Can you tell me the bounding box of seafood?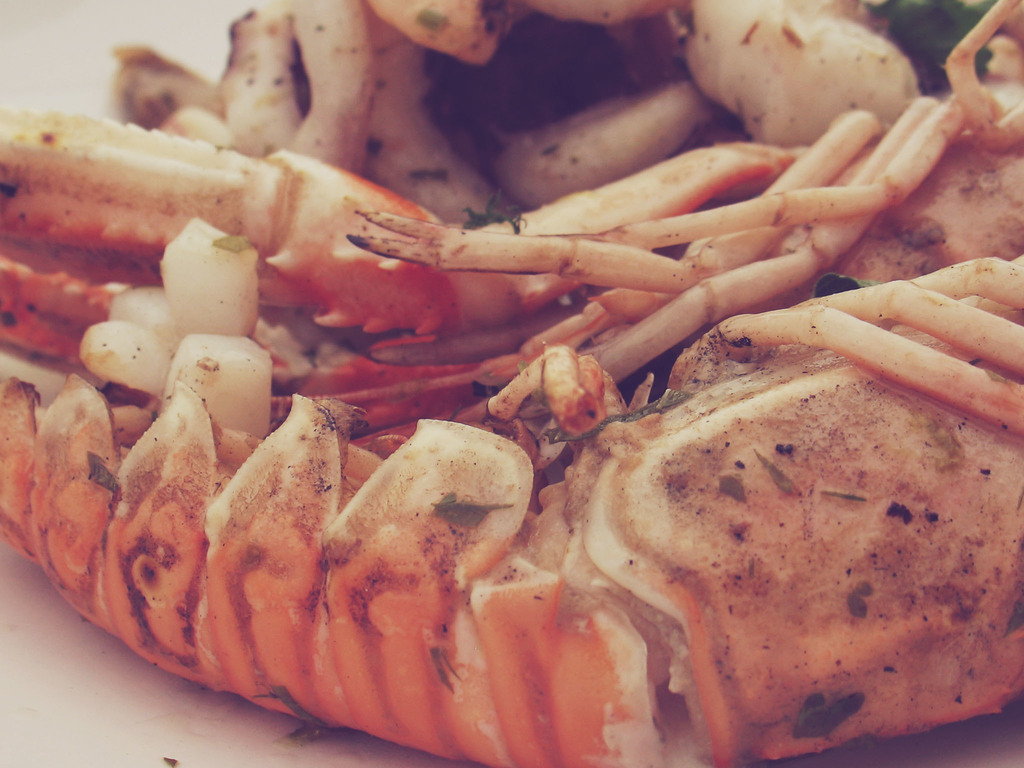
[0,0,1023,767].
